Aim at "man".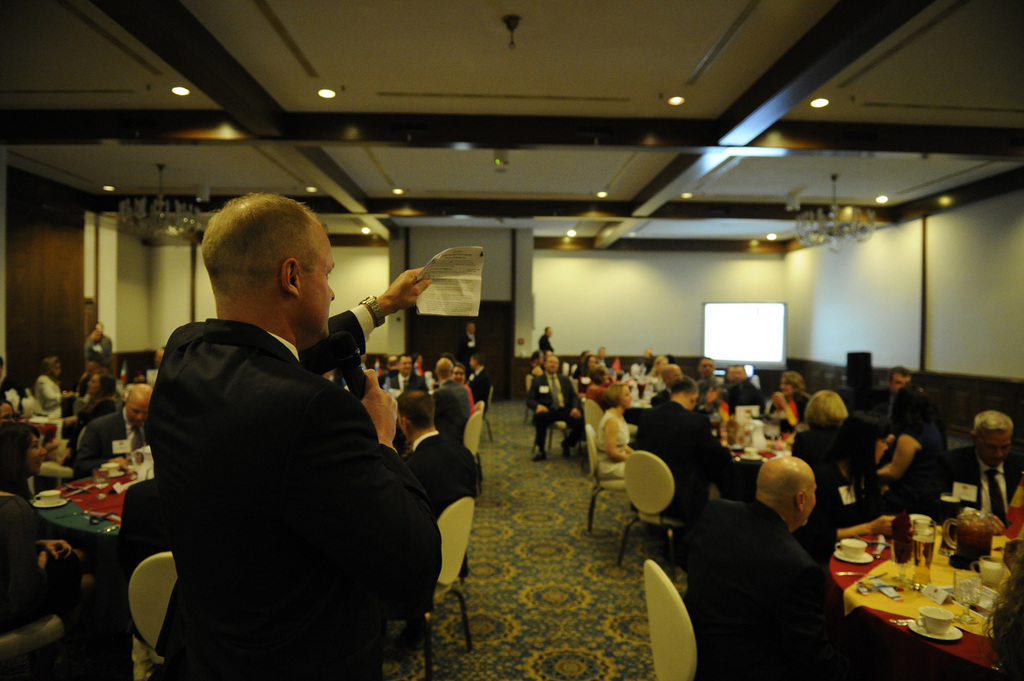
Aimed at box=[381, 355, 426, 389].
